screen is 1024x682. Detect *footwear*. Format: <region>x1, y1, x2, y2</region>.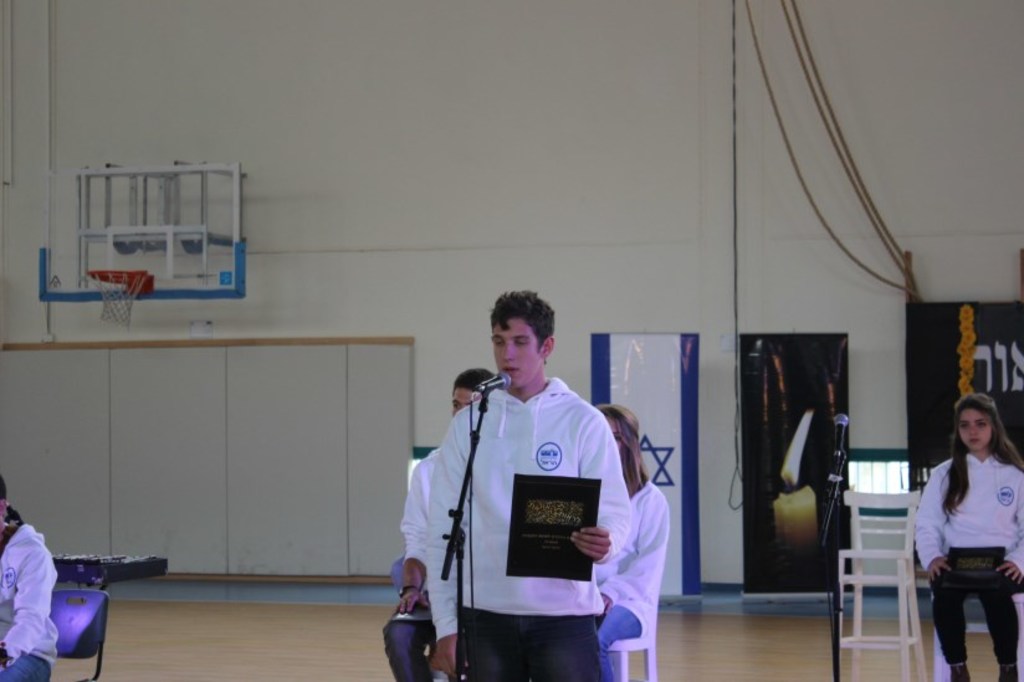
<region>943, 656, 972, 681</region>.
